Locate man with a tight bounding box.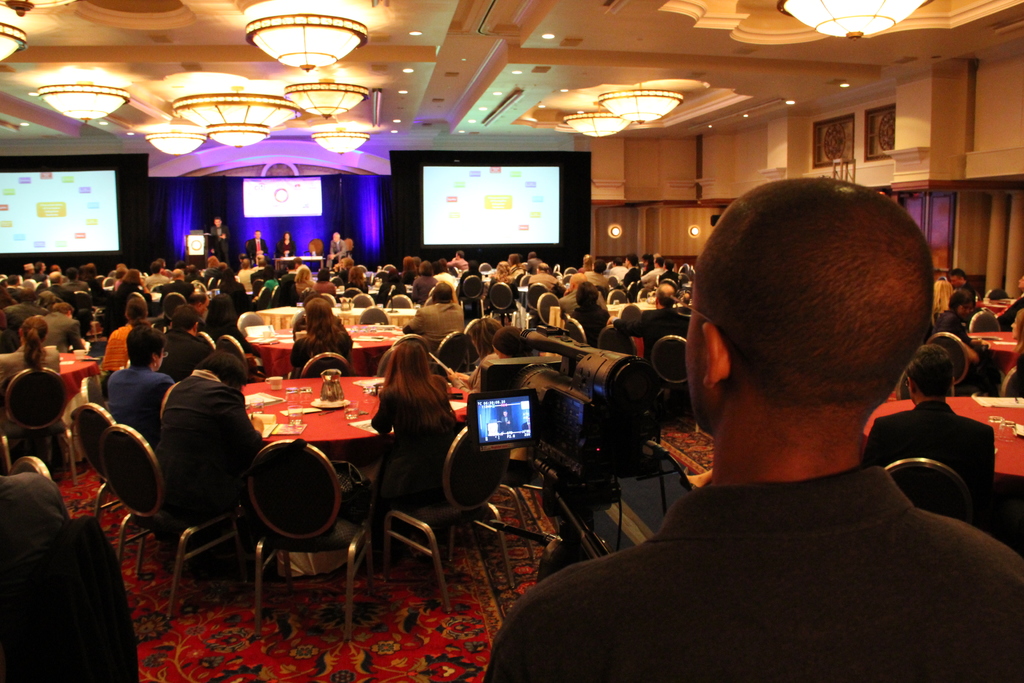
[x1=587, y1=259, x2=612, y2=291].
